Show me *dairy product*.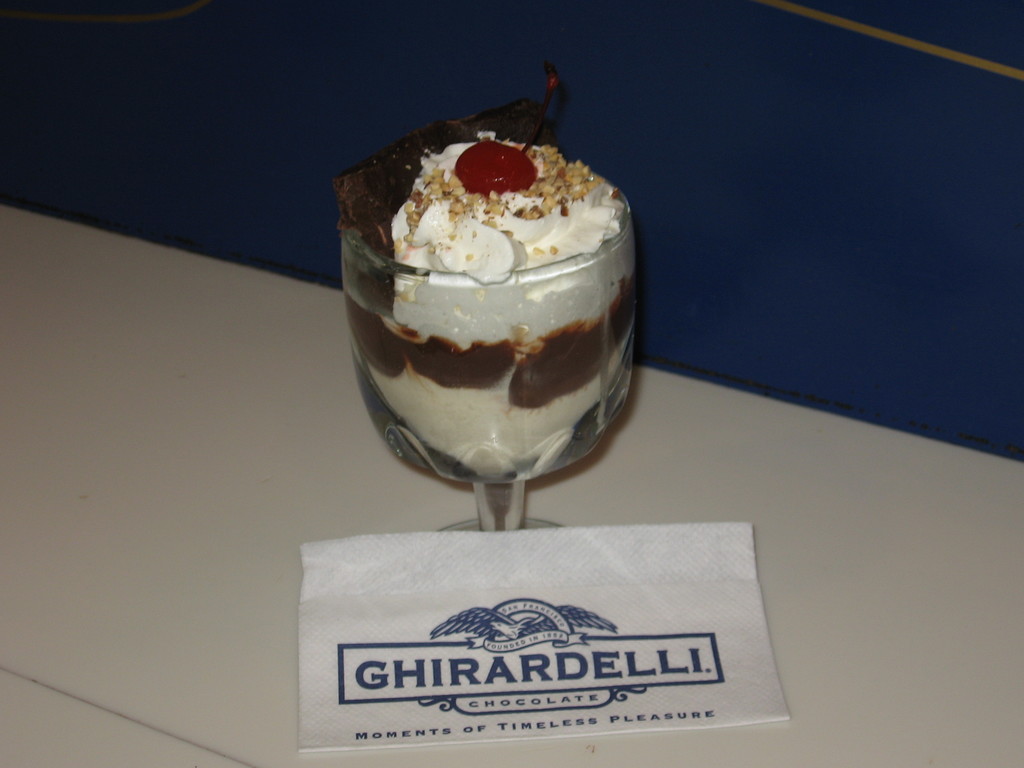
*dairy product* is here: bbox(369, 120, 637, 480).
